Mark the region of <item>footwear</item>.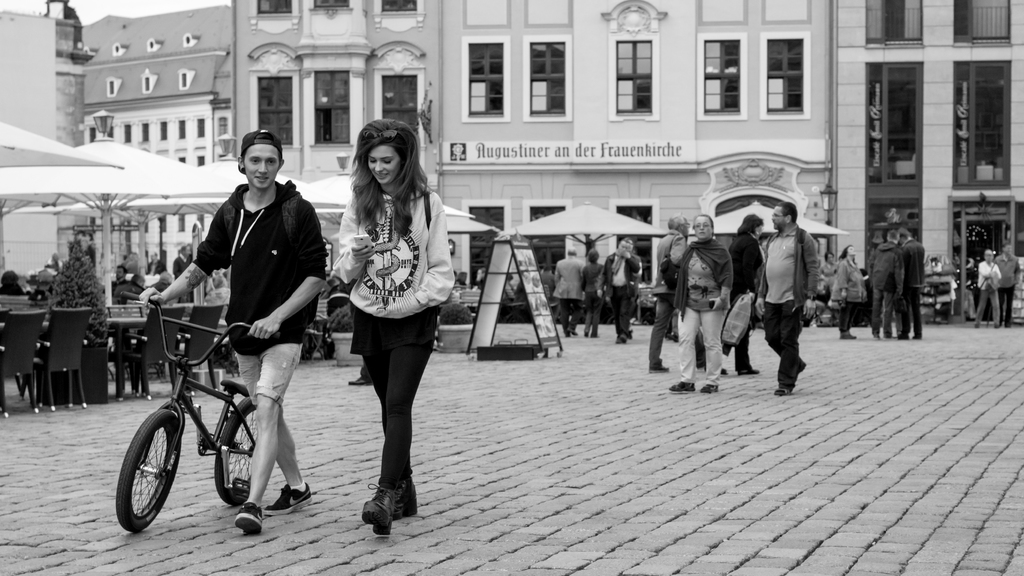
Region: (left=874, top=332, right=883, bottom=340).
